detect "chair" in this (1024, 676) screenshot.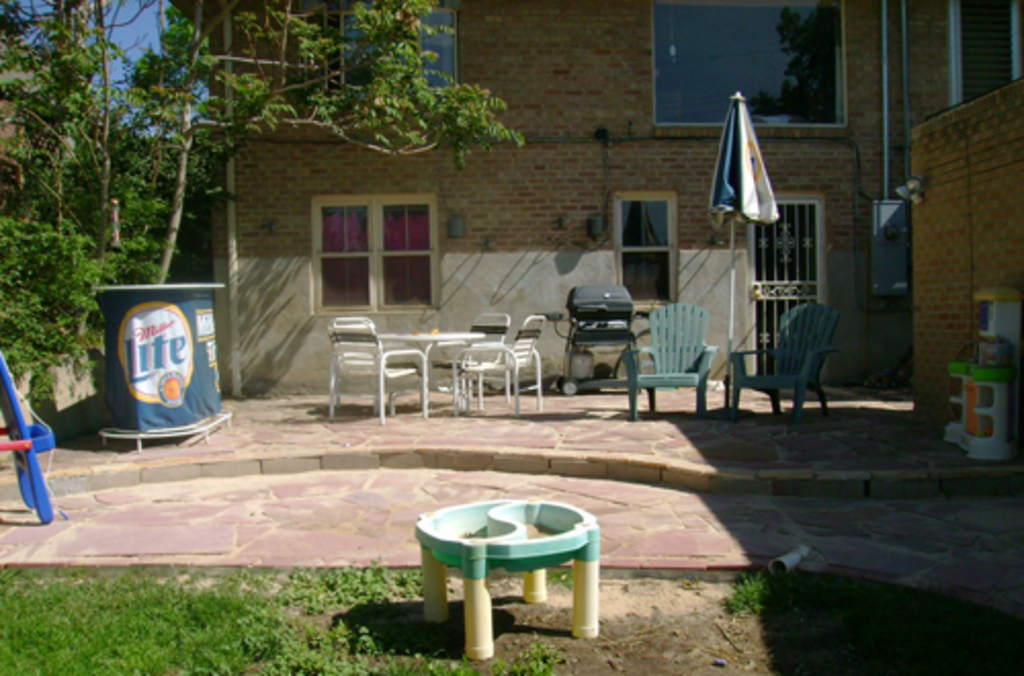
Detection: <bbox>729, 301, 831, 416</bbox>.
